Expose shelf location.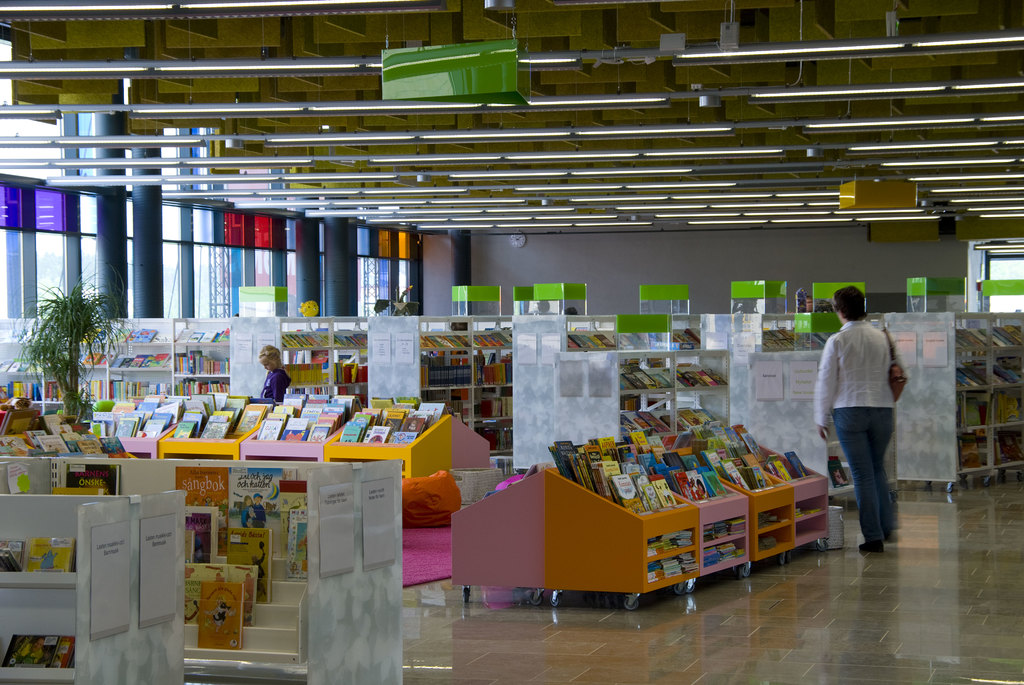
Exposed at (336, 381, 374, 409).
